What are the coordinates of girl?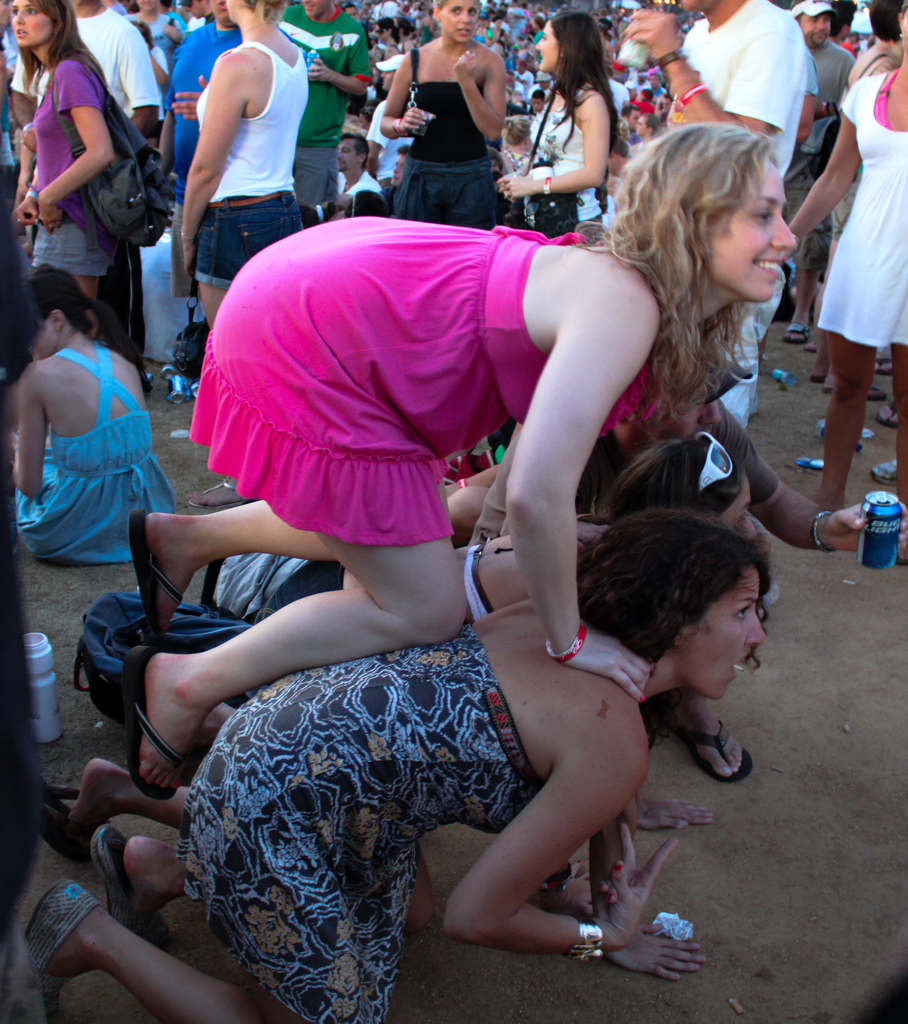
detection(496, 13, 618, 239).
